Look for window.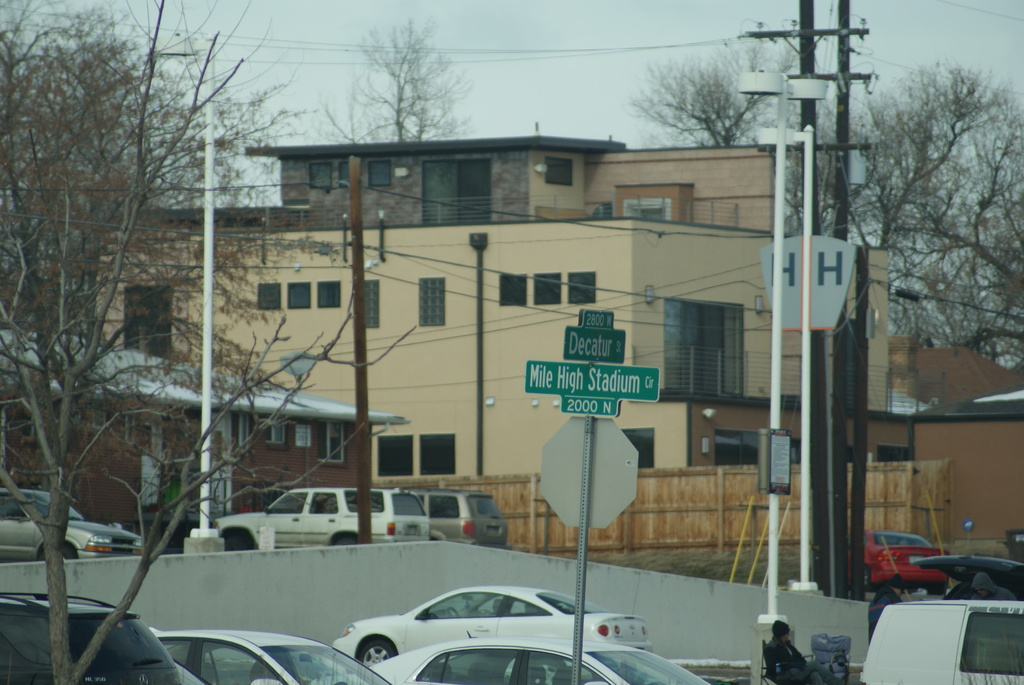
Found: 318/281/340/308.
